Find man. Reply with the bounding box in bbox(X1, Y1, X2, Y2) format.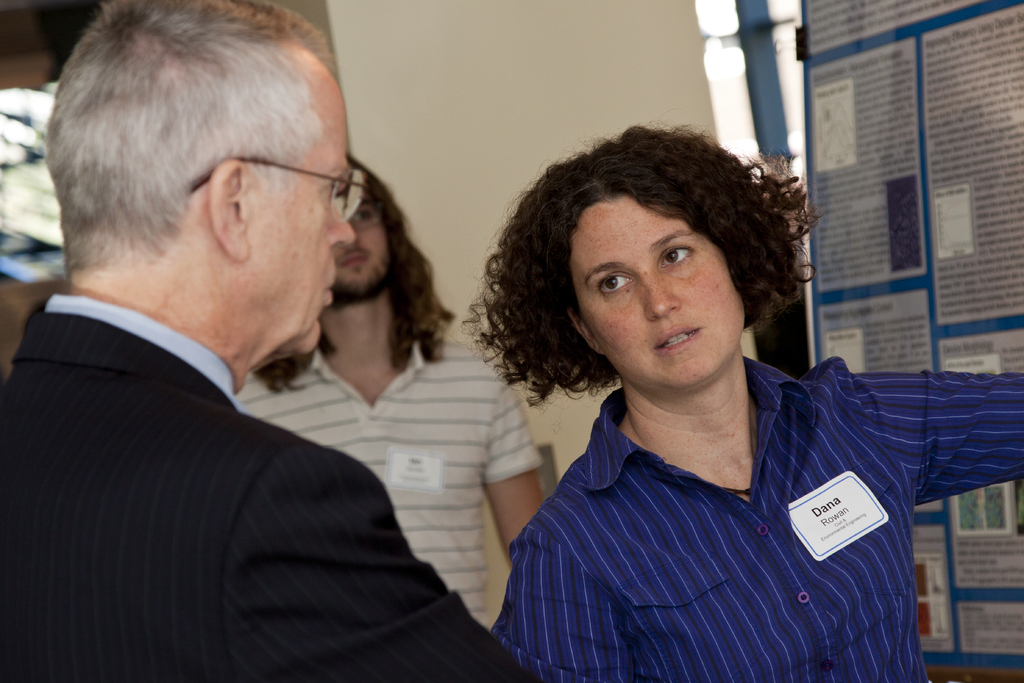
bbox(236, 156, 551, 634).
